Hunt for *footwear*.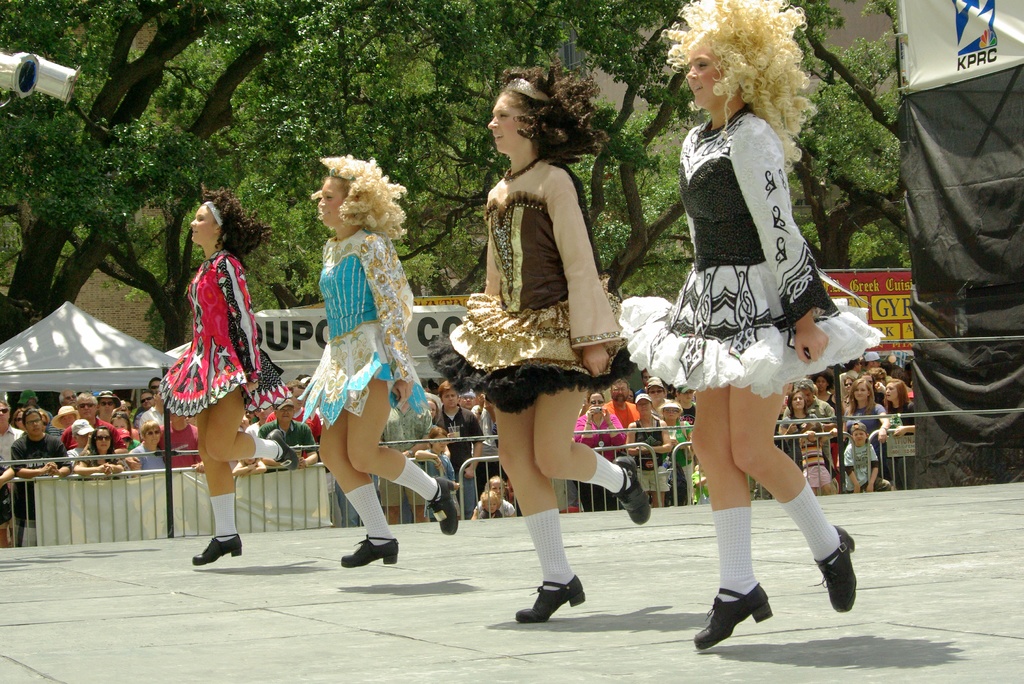
Hunted down at x1=342 y1=532 x2=397 y2=566.
